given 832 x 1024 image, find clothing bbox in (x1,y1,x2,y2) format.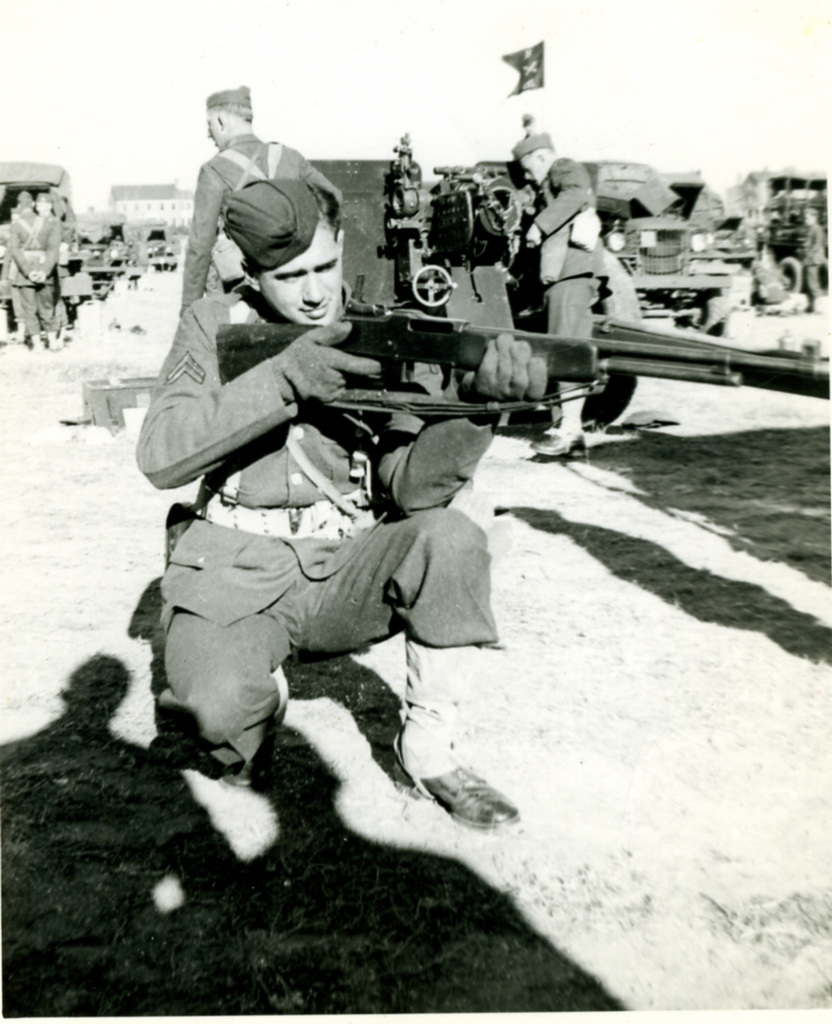
(799,216,830,289).
